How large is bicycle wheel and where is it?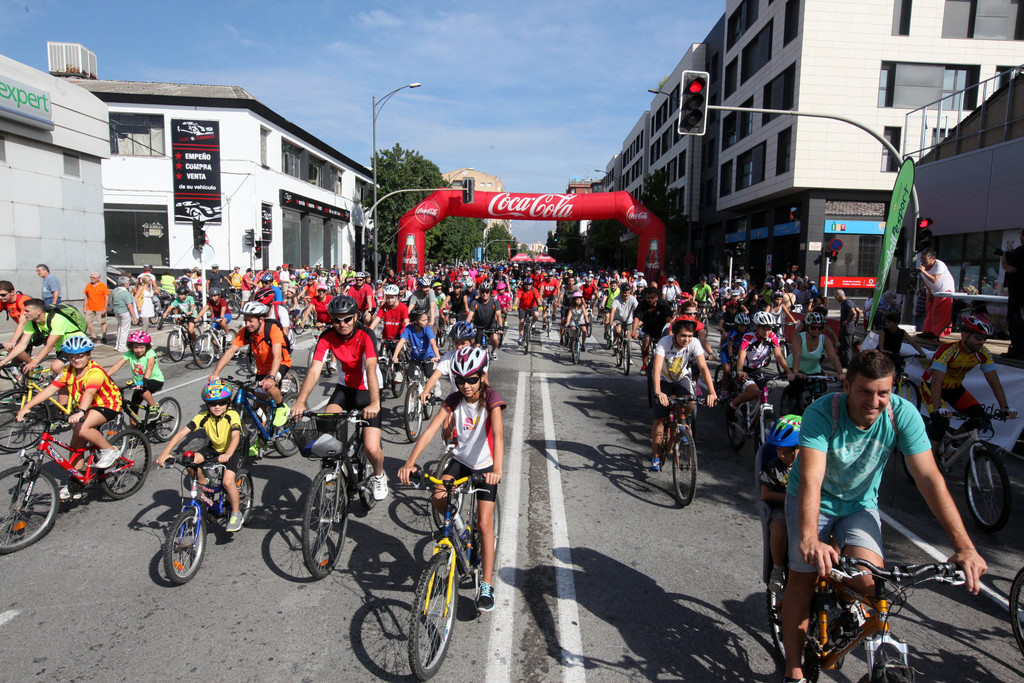
Bounding box: [404,384,426,440].
